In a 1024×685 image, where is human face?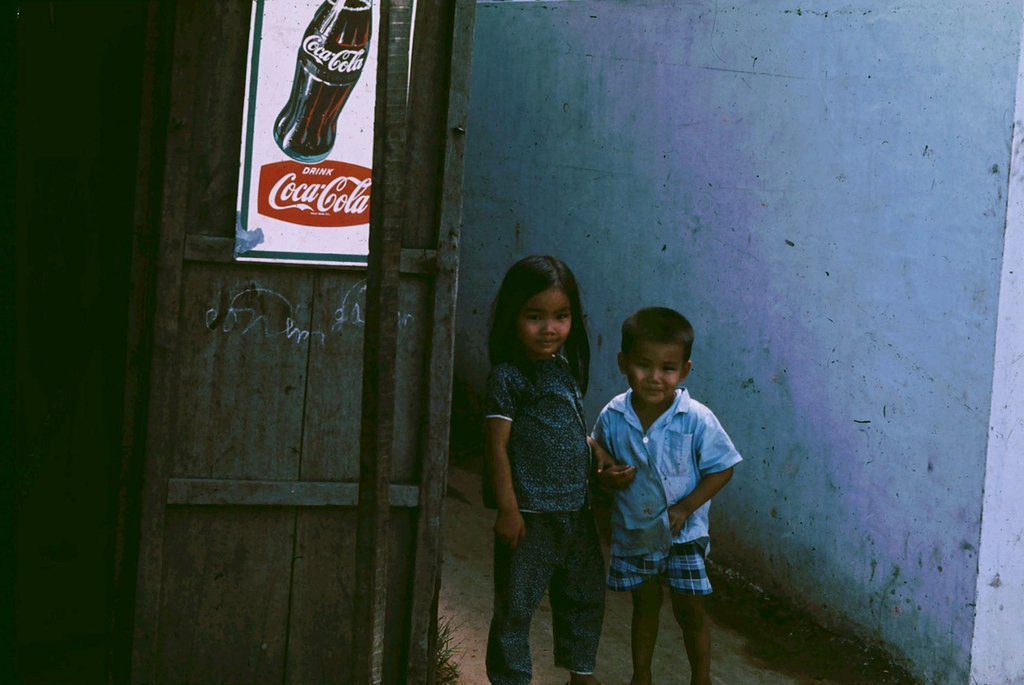
bbox=(631, 344, 684, 402).
